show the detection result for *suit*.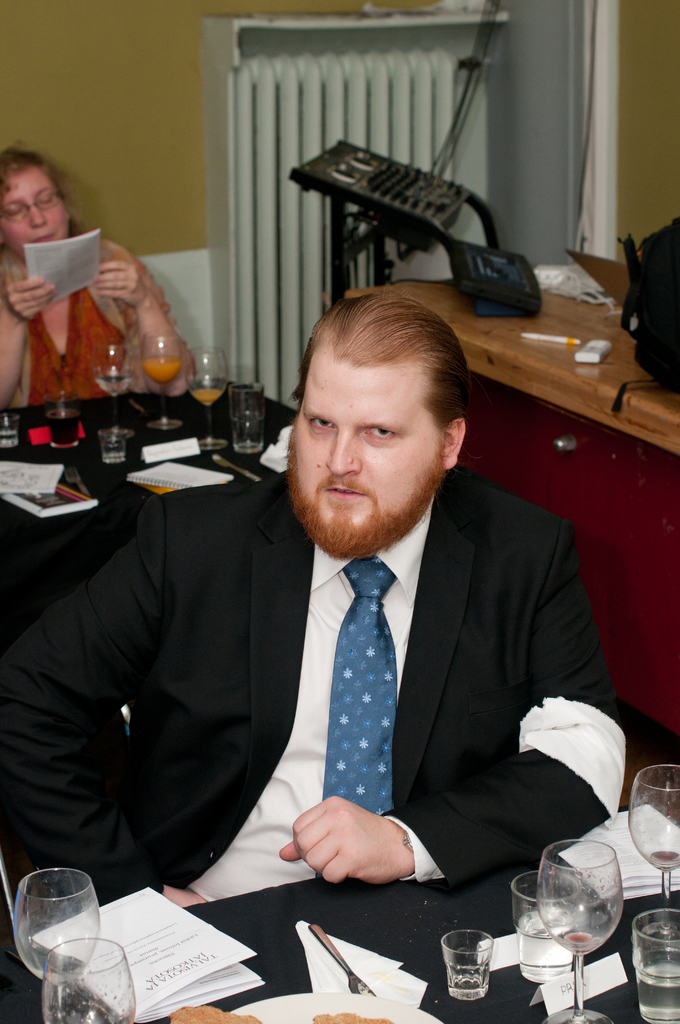
bbox=(113, 430, 621, 924).
